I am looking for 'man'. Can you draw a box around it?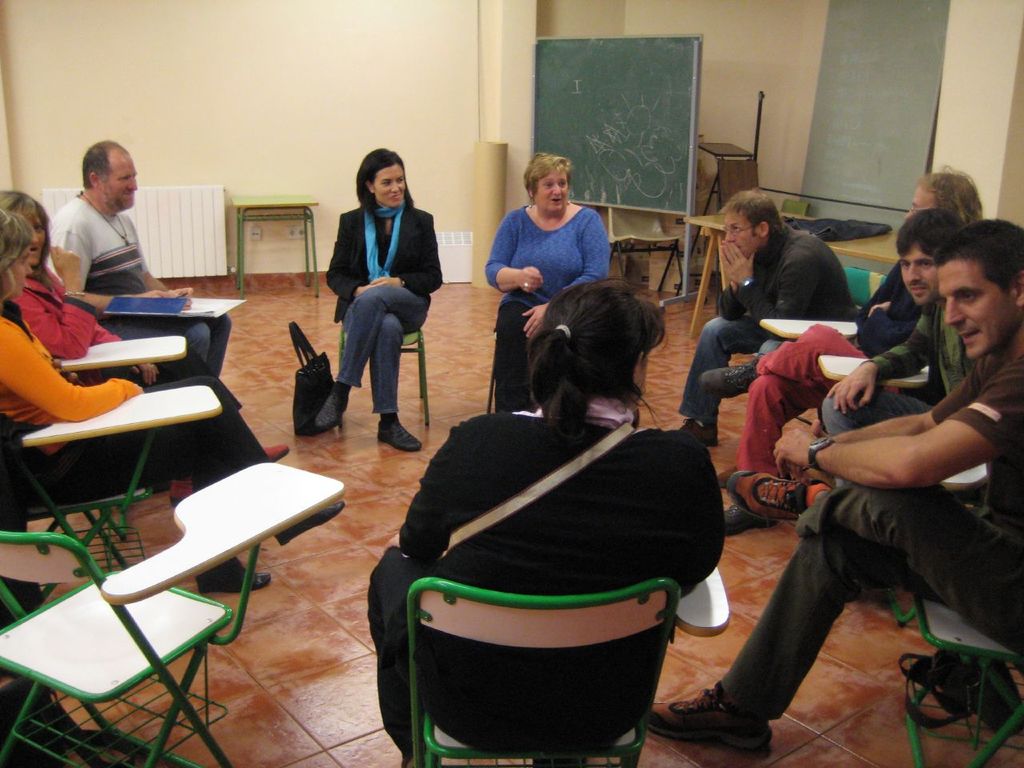
Sure, the bounding box is <bbox>674, 188, 860, 442</bbox>.
